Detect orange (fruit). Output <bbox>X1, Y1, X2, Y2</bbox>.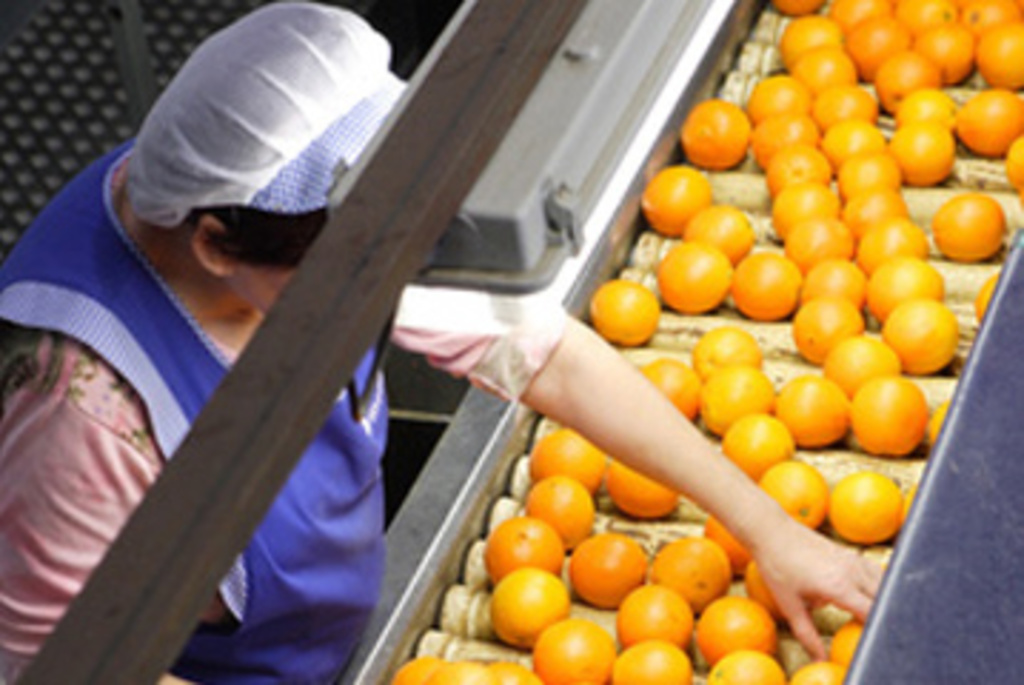
<bbox>850, 374, 936, 471</bbox>.
